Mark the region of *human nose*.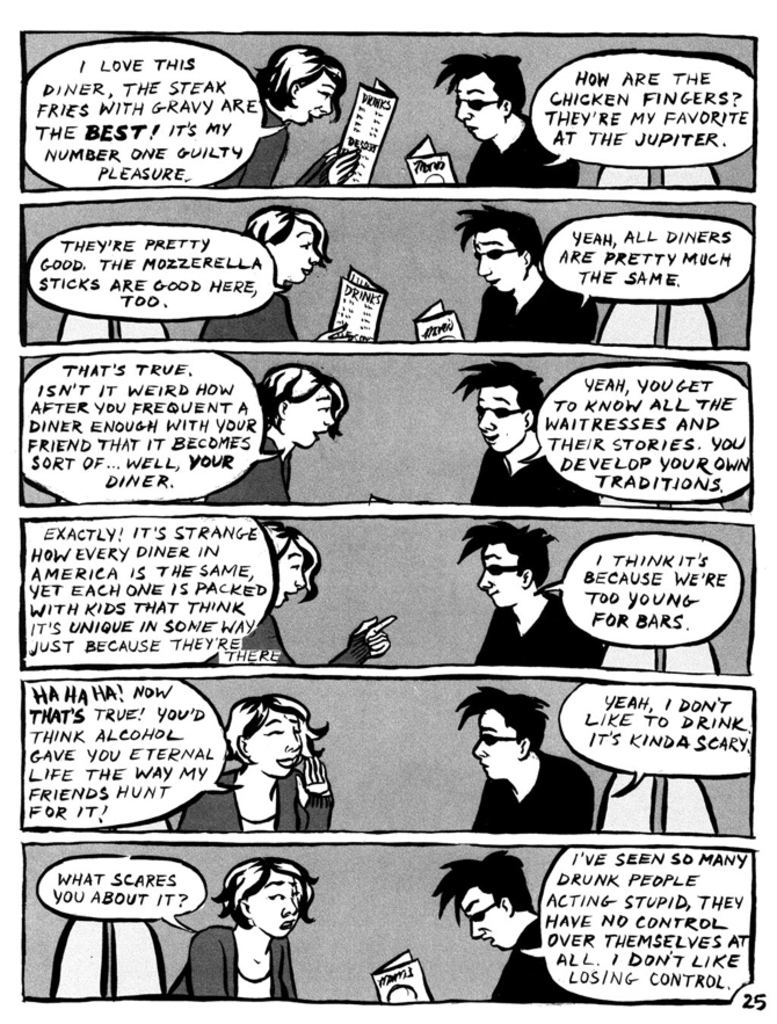
Region: left=313, top=97, right=337, bottom=114.
